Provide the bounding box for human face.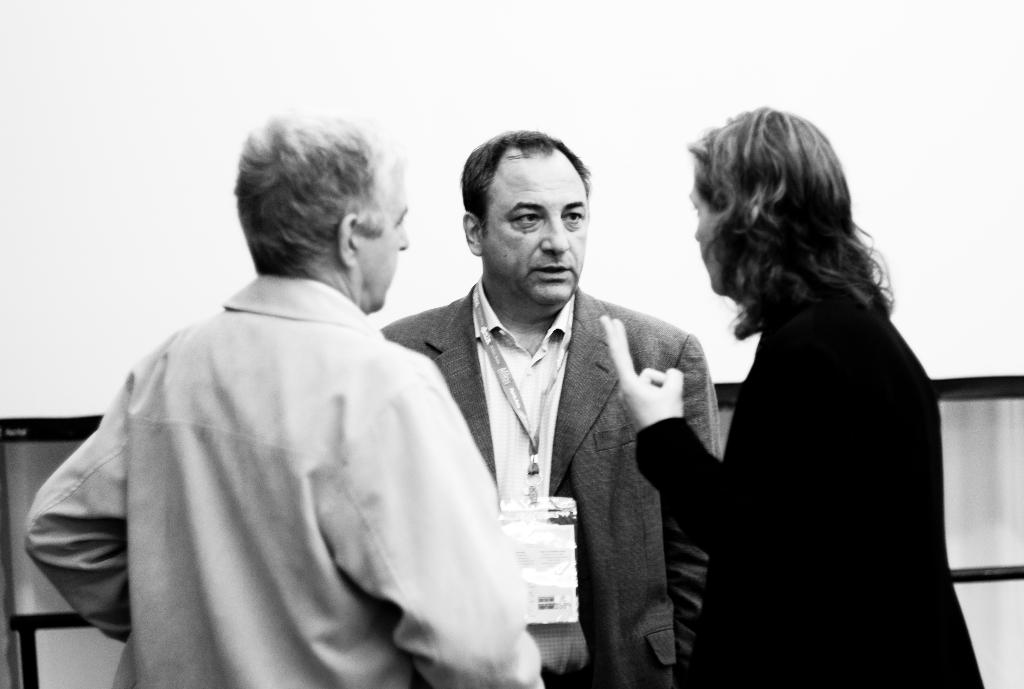
box(691, 172, 728, 297).
